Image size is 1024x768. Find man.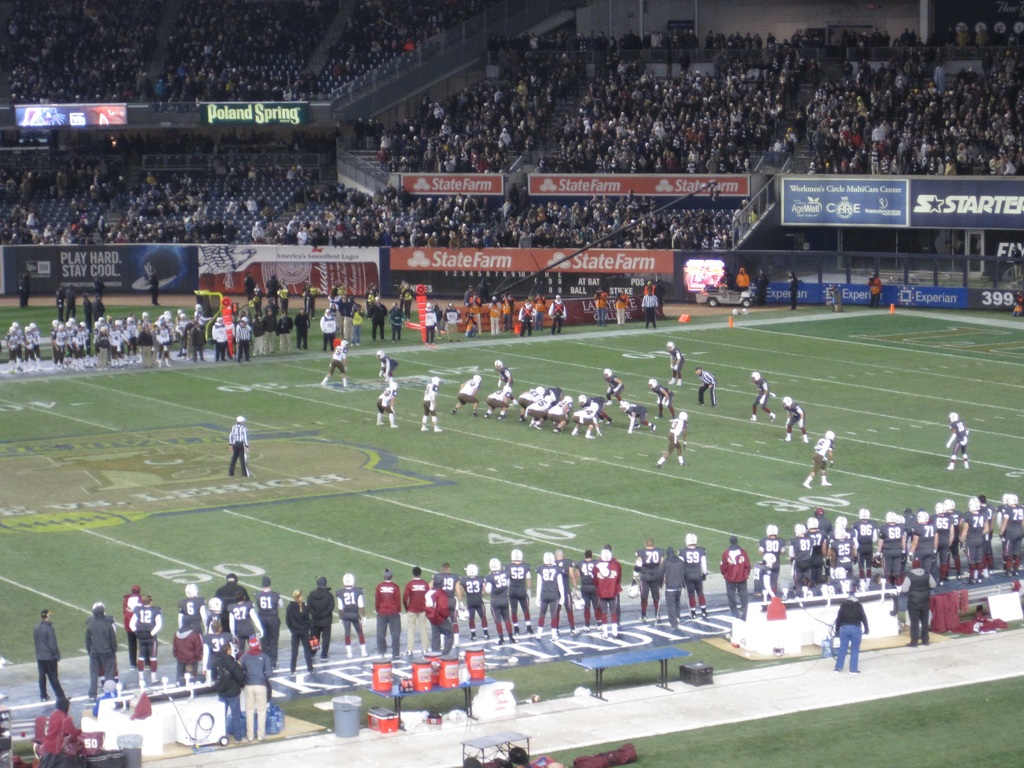
pyautogui.locateOnScreen(241, 642, 274, 746).
